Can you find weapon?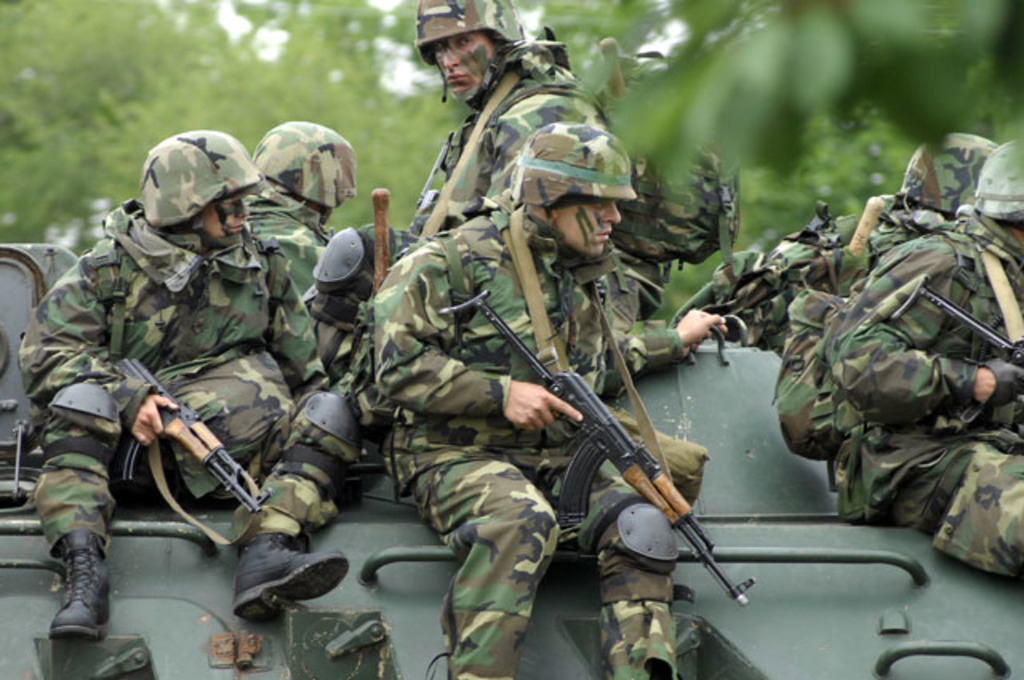
Yes, bounding box: rect(445, 285, 752, 605).
